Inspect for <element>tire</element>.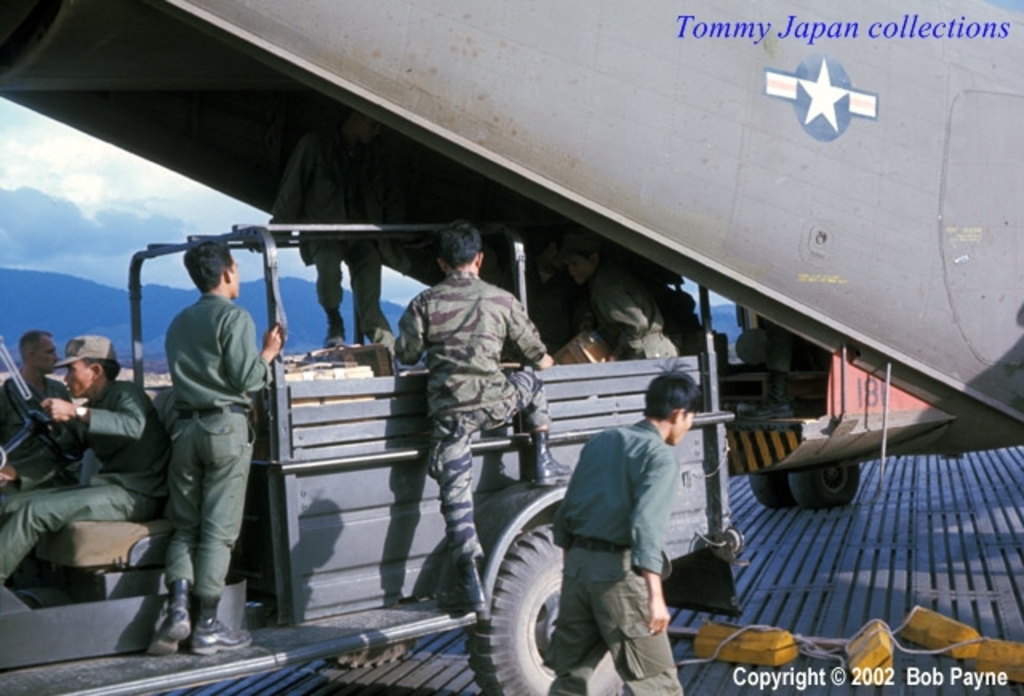
Inspection: [461, 515, 637, 694].
